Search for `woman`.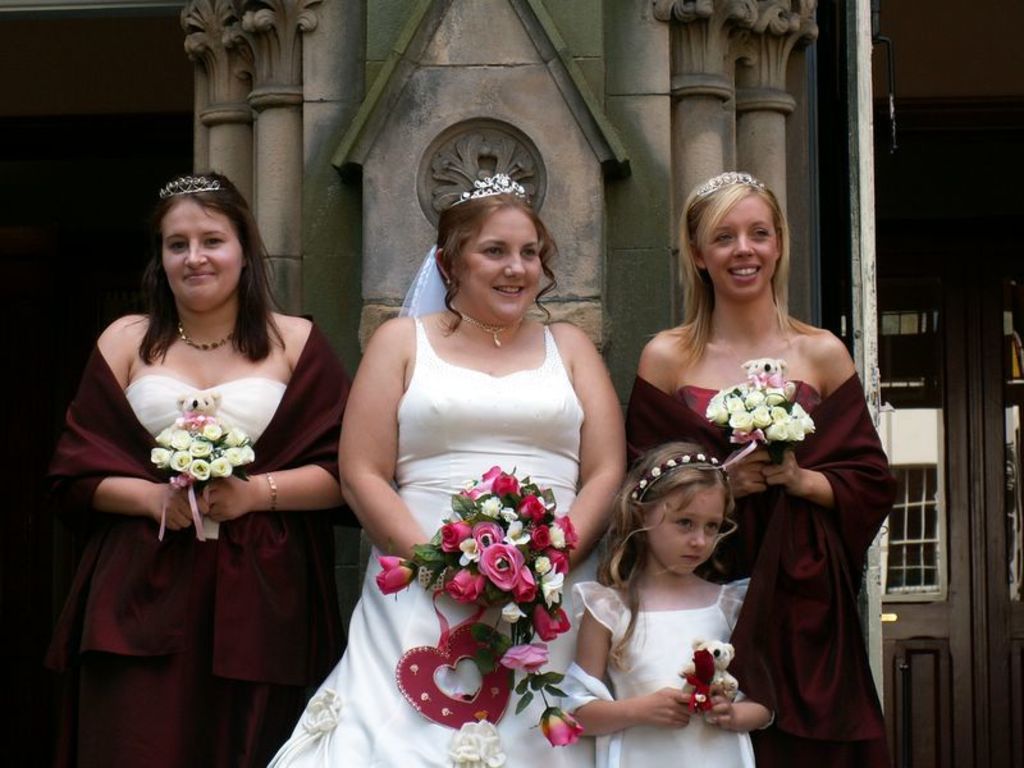
Found at crop(613, 170, 895, 767).
